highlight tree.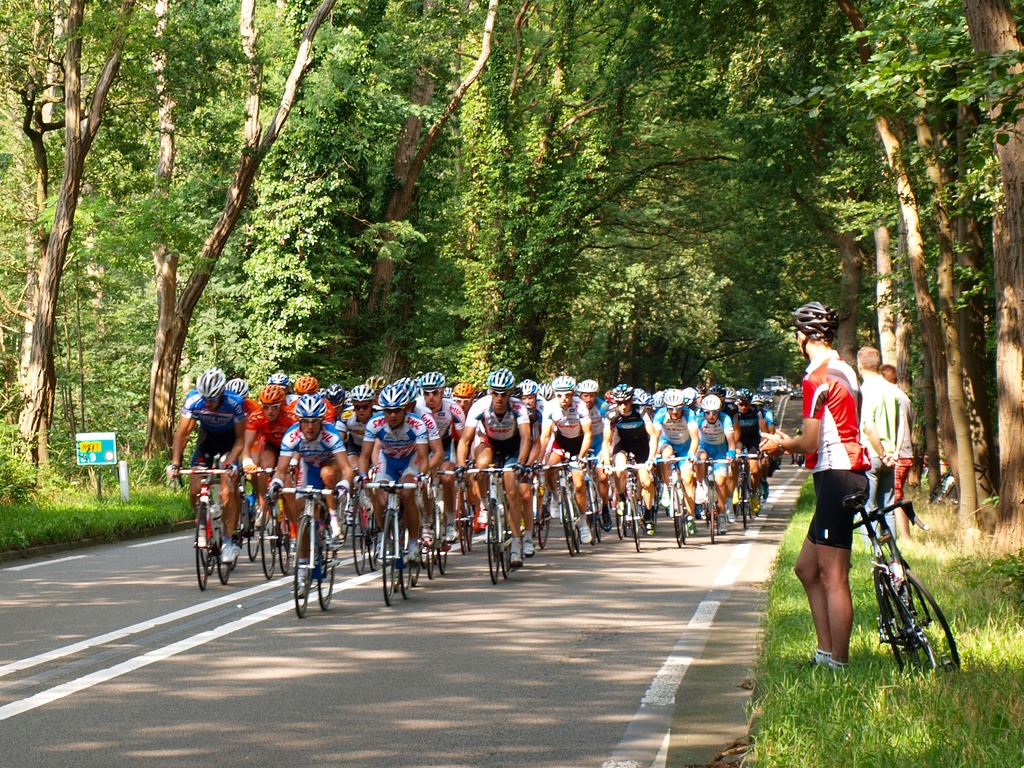
Highlighted region: left=662, top=0, right=915, bottom=405.
